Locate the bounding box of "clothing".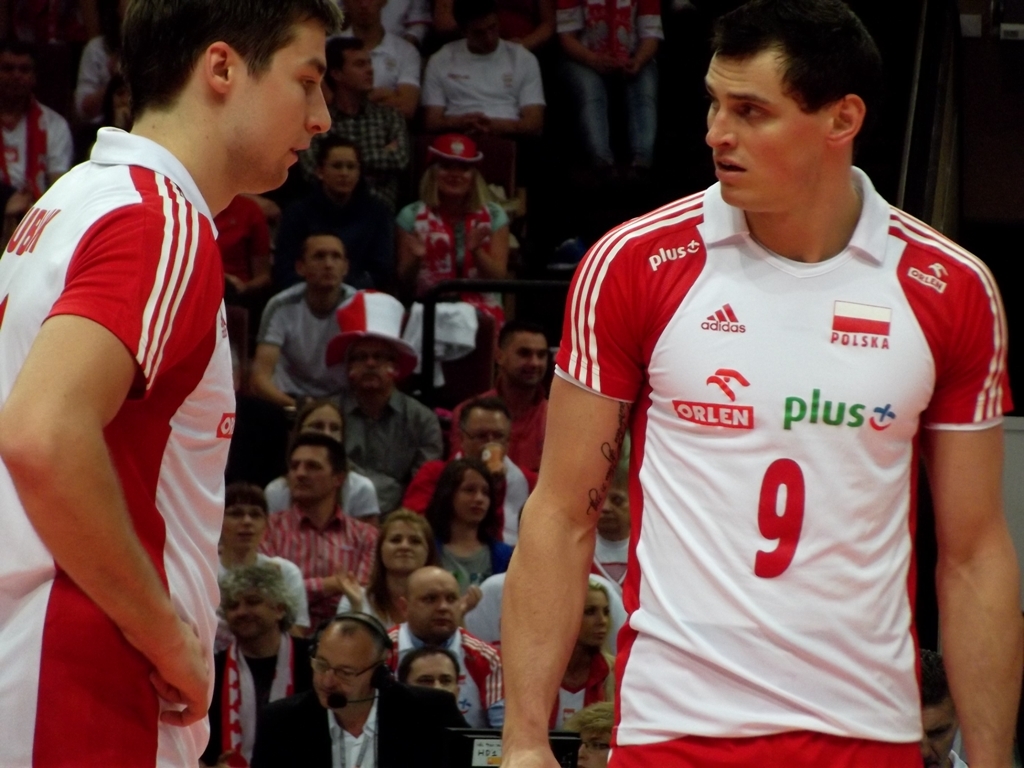
Bounding box: {"left": 441, "top": 385, "right": 576, "bottom": 469}.
